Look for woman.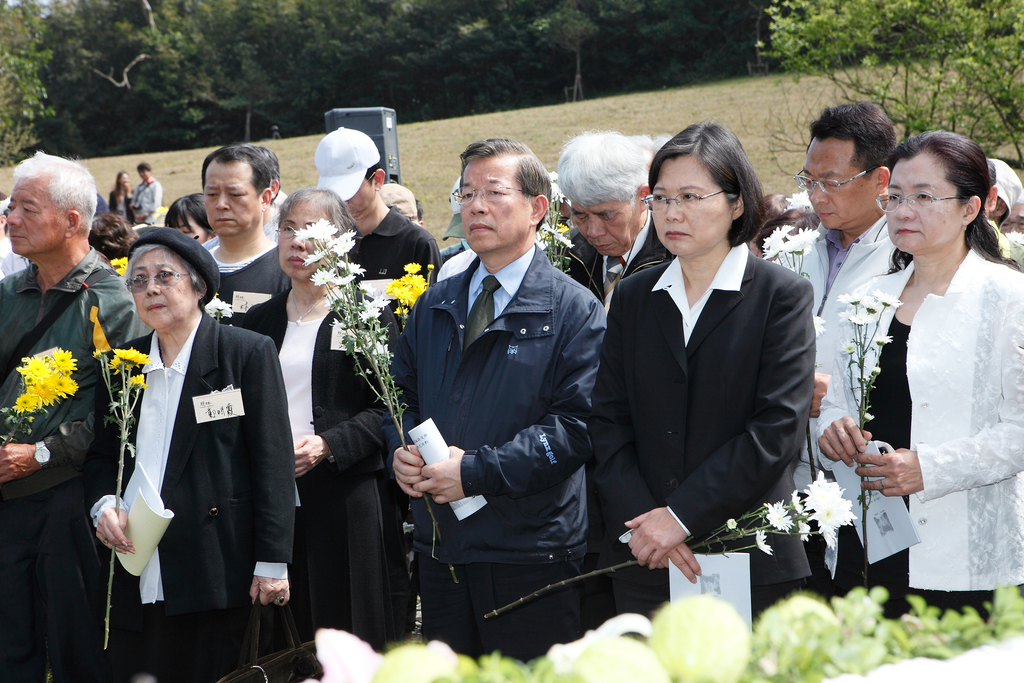
Found: (79,222,296,682).
